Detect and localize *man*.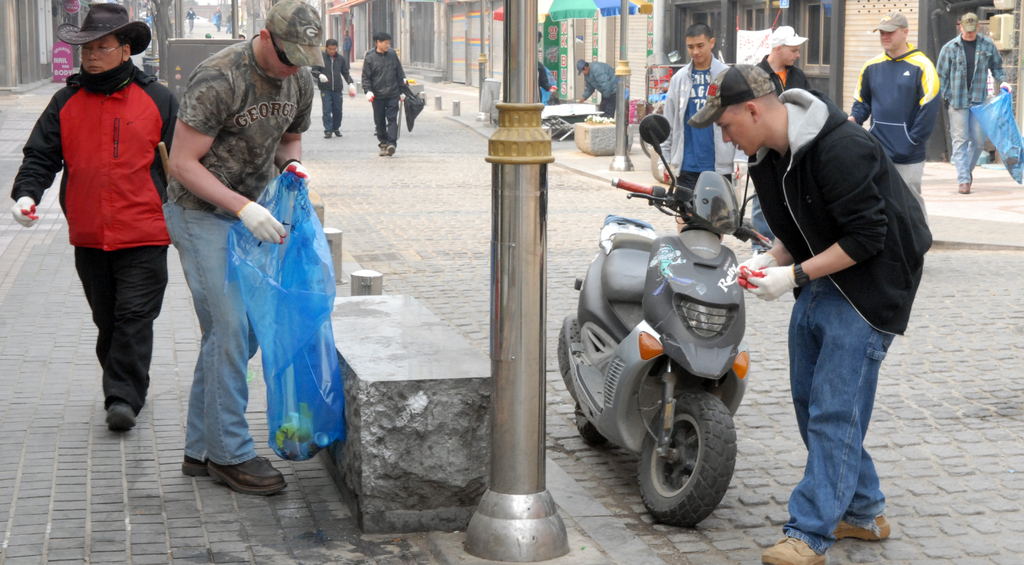
Localized at <box>933,4,1011,189</box>.
